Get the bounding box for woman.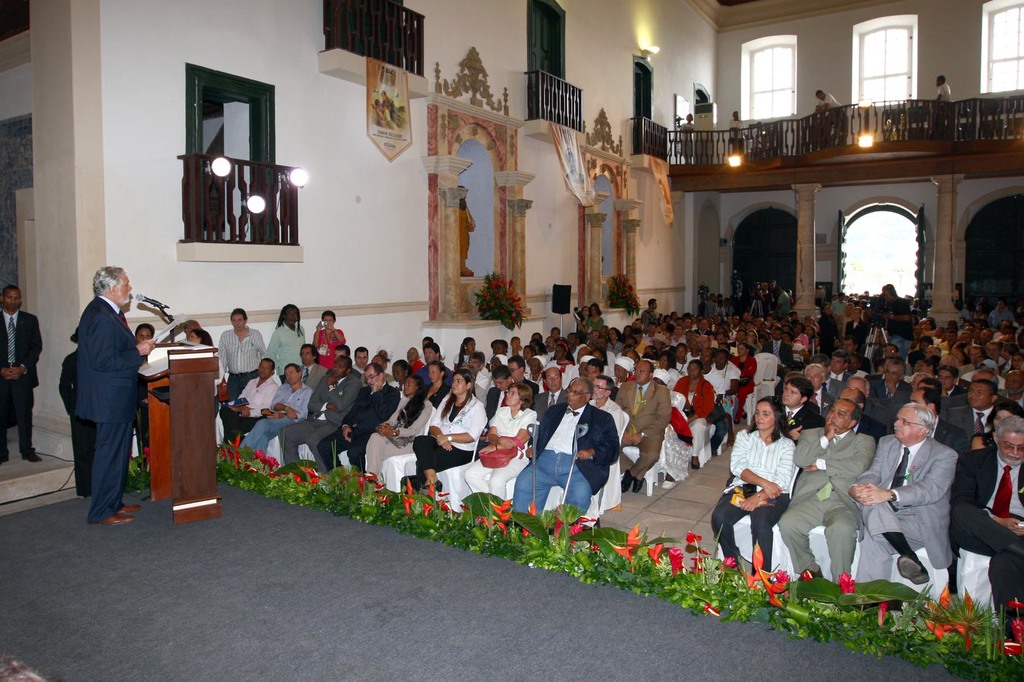
detection(794, 323, 808, 351).
